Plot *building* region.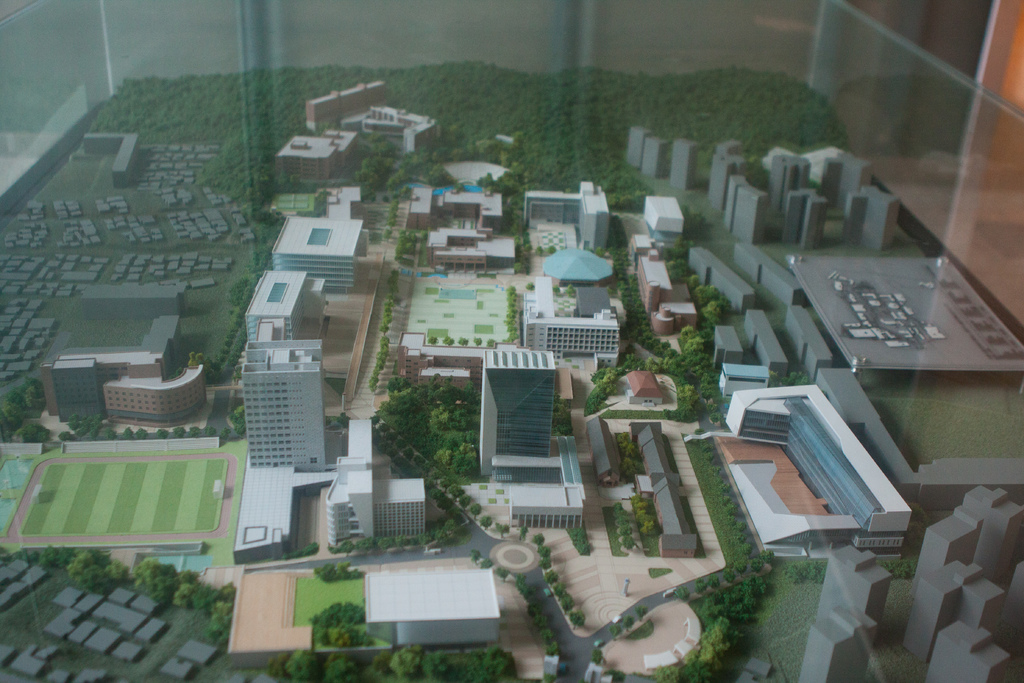
Plotted at [left=44, top=78, right=1023, bottom=682].
